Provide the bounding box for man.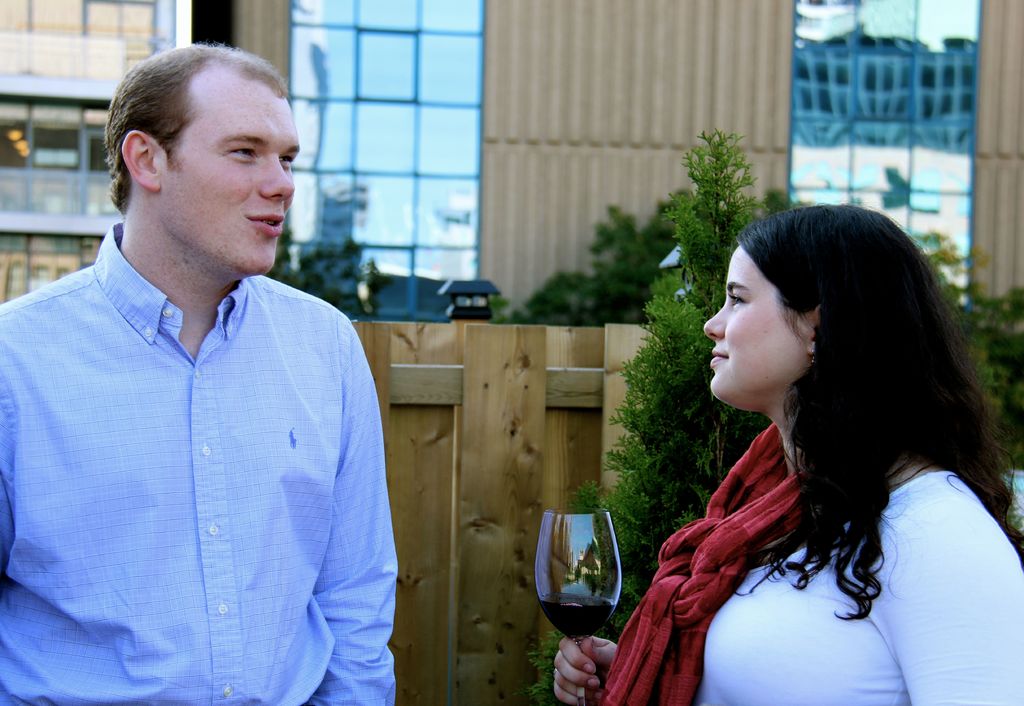
5:35:406:687.
